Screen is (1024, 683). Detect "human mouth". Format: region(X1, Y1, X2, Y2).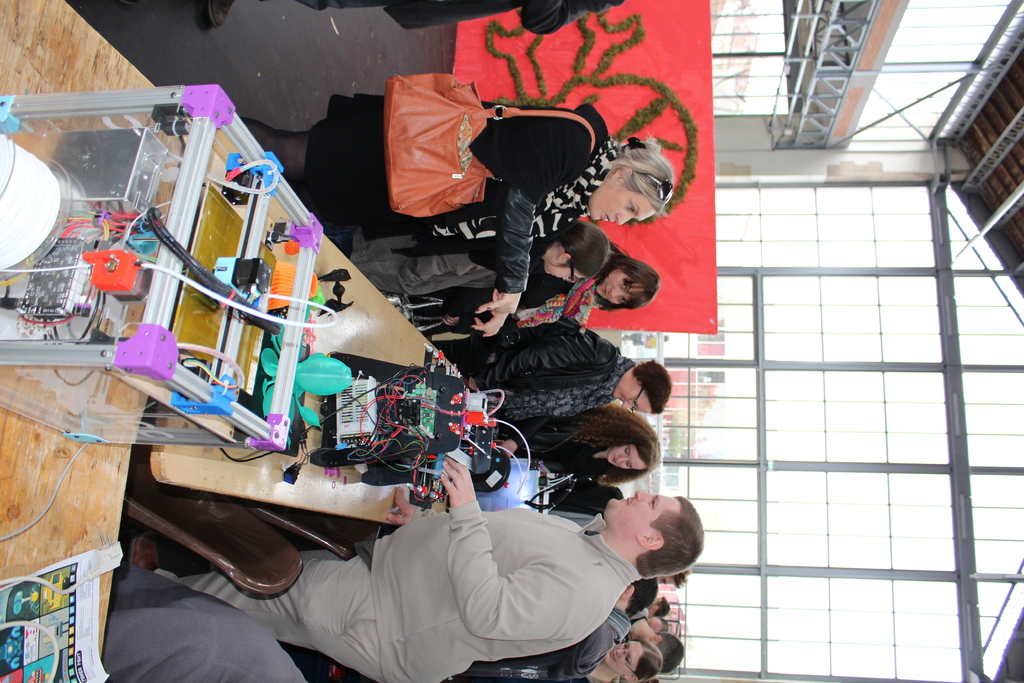
region(618, 395, 623, 400).
